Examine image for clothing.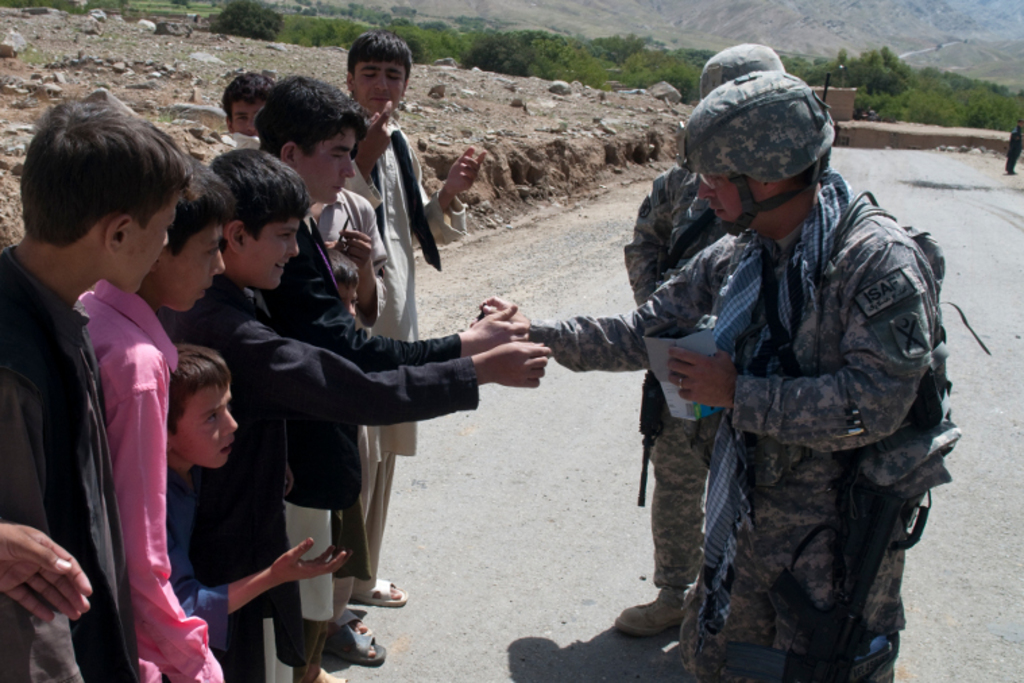
Examination result: 602, 136, 974, 670.
